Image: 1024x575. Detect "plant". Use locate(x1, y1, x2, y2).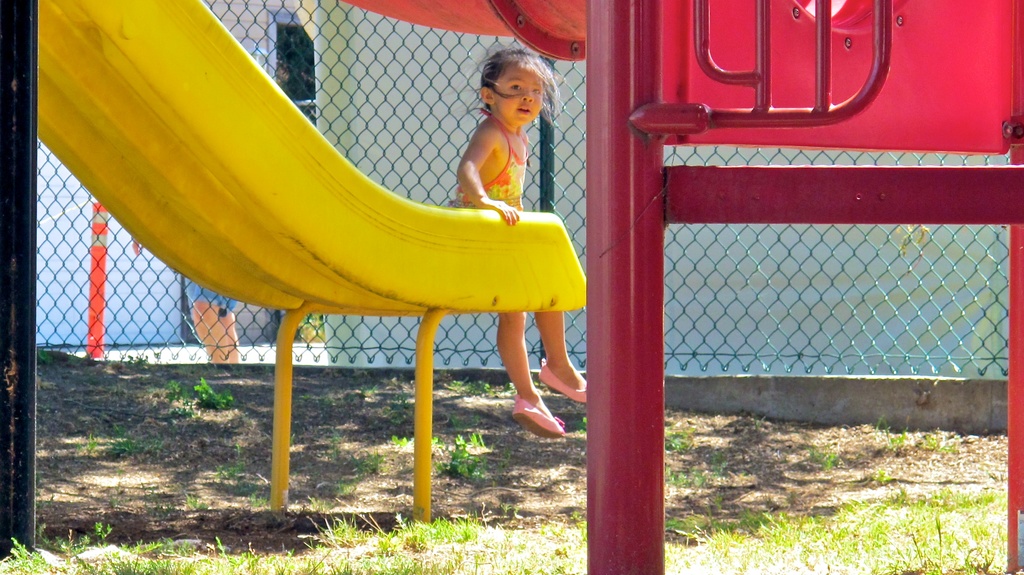
locate(668, 430, 696, 458).
